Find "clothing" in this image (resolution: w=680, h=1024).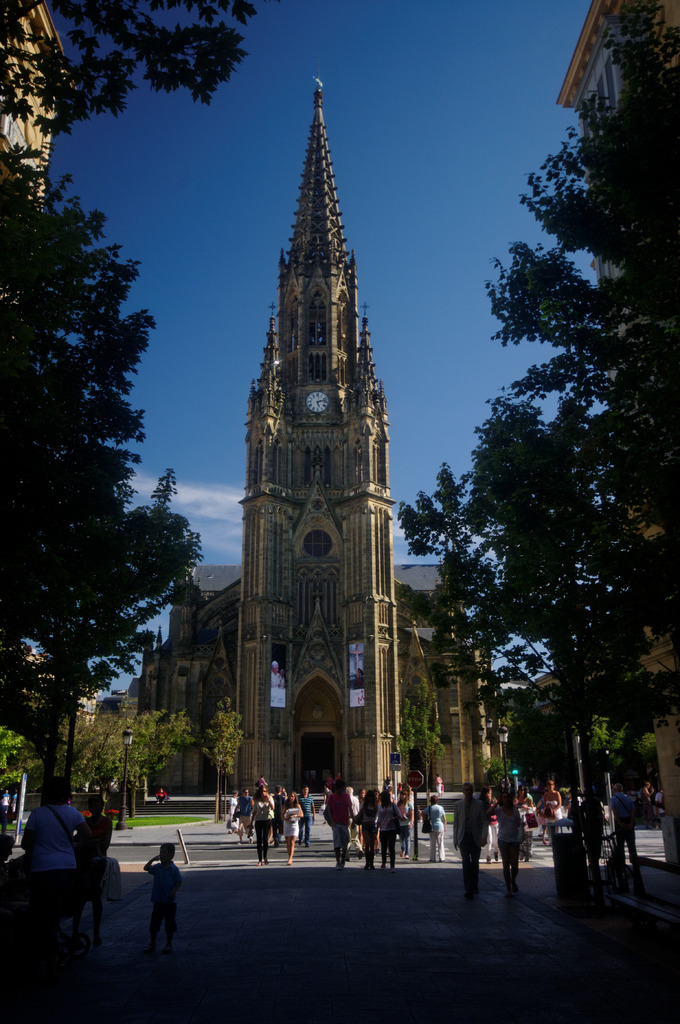
<box>279,798,302,847</box>.
